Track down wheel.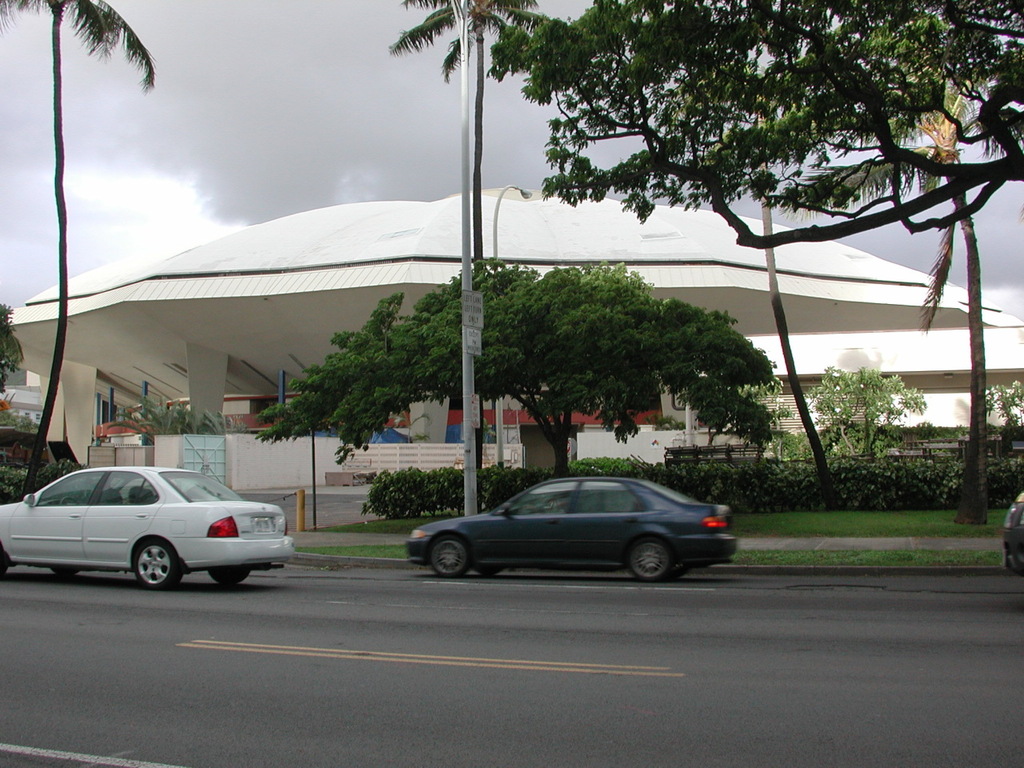
Tracked to select_region(130, 534, 182, 598).
